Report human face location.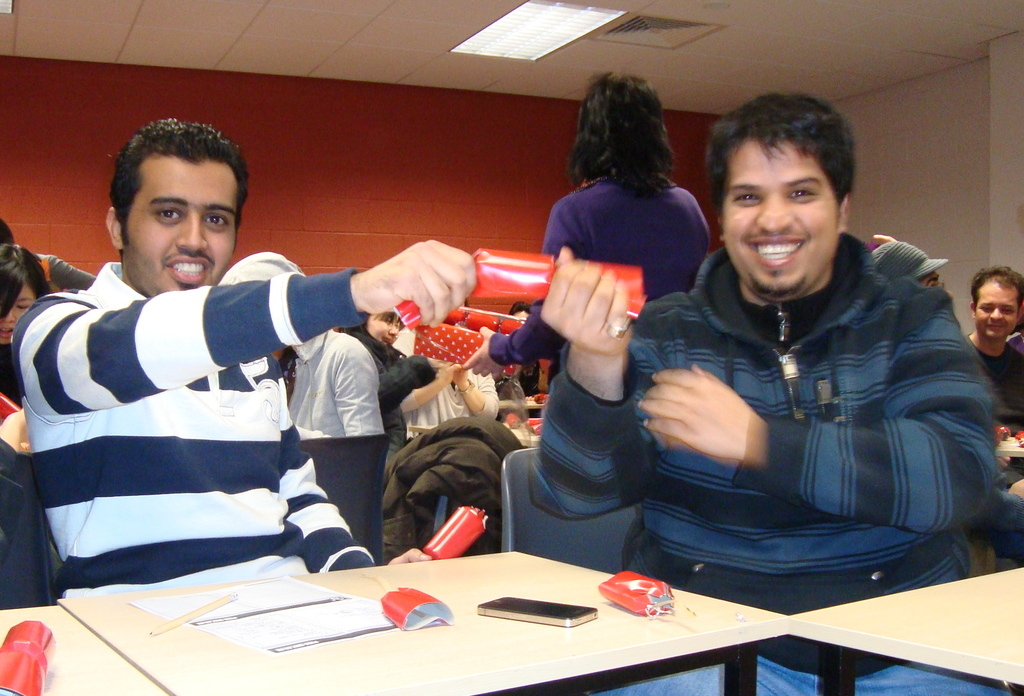
Report: (717, 134, 842, 299).
